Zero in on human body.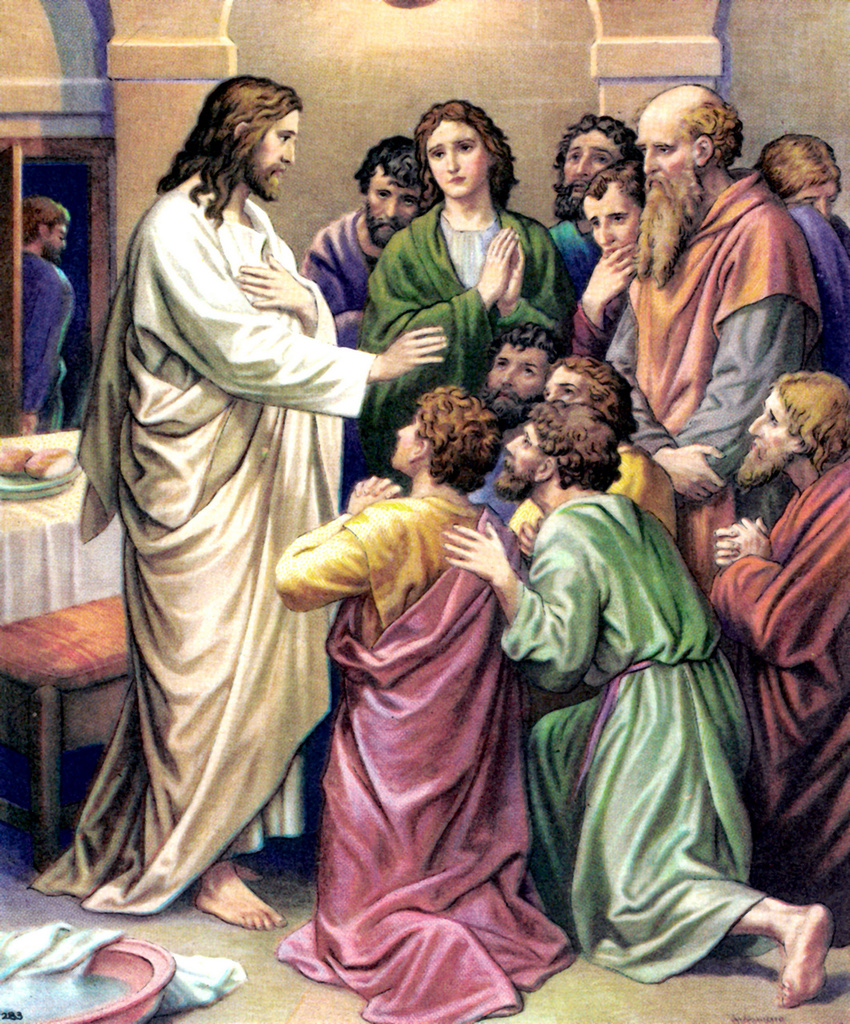
Zeroed in: bbox=(10, 251, 82, 442).
